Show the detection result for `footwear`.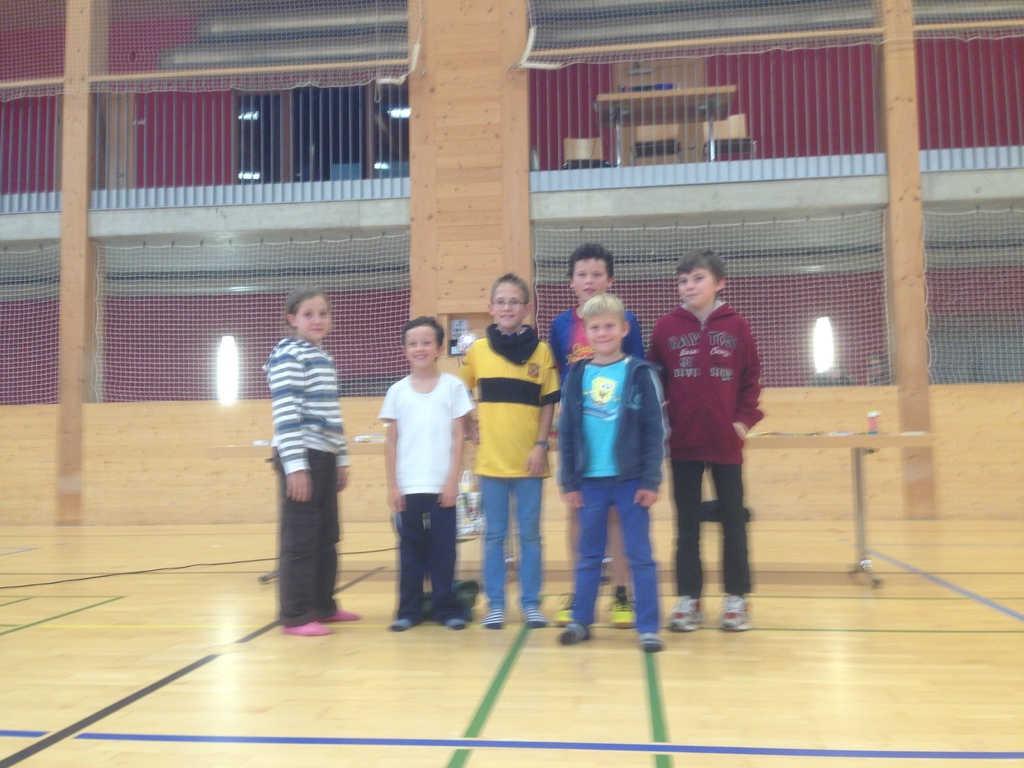
box(663, 591, 700, 631).
